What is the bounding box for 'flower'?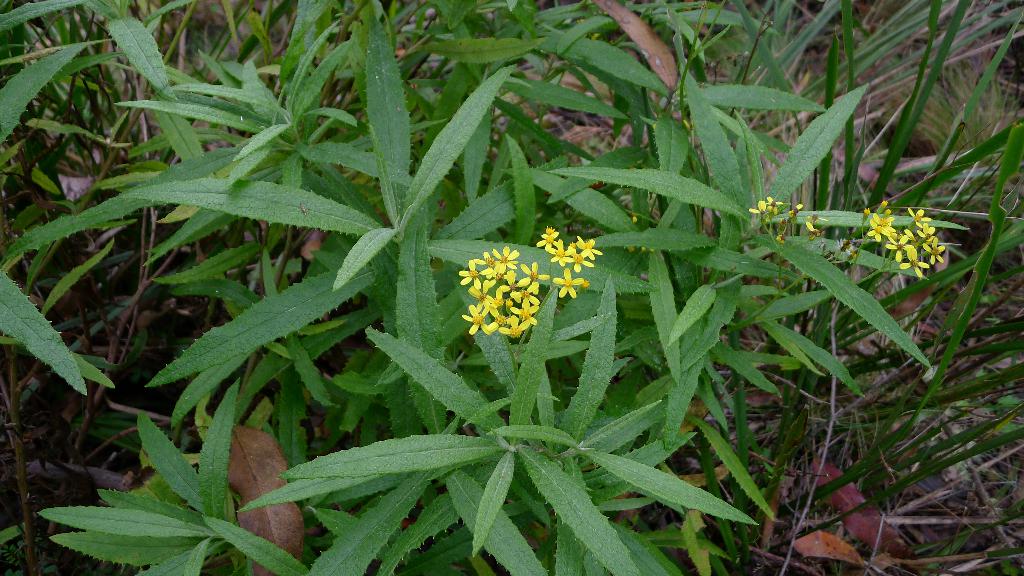
(left=762, top=195, right=782, bottom=212).
